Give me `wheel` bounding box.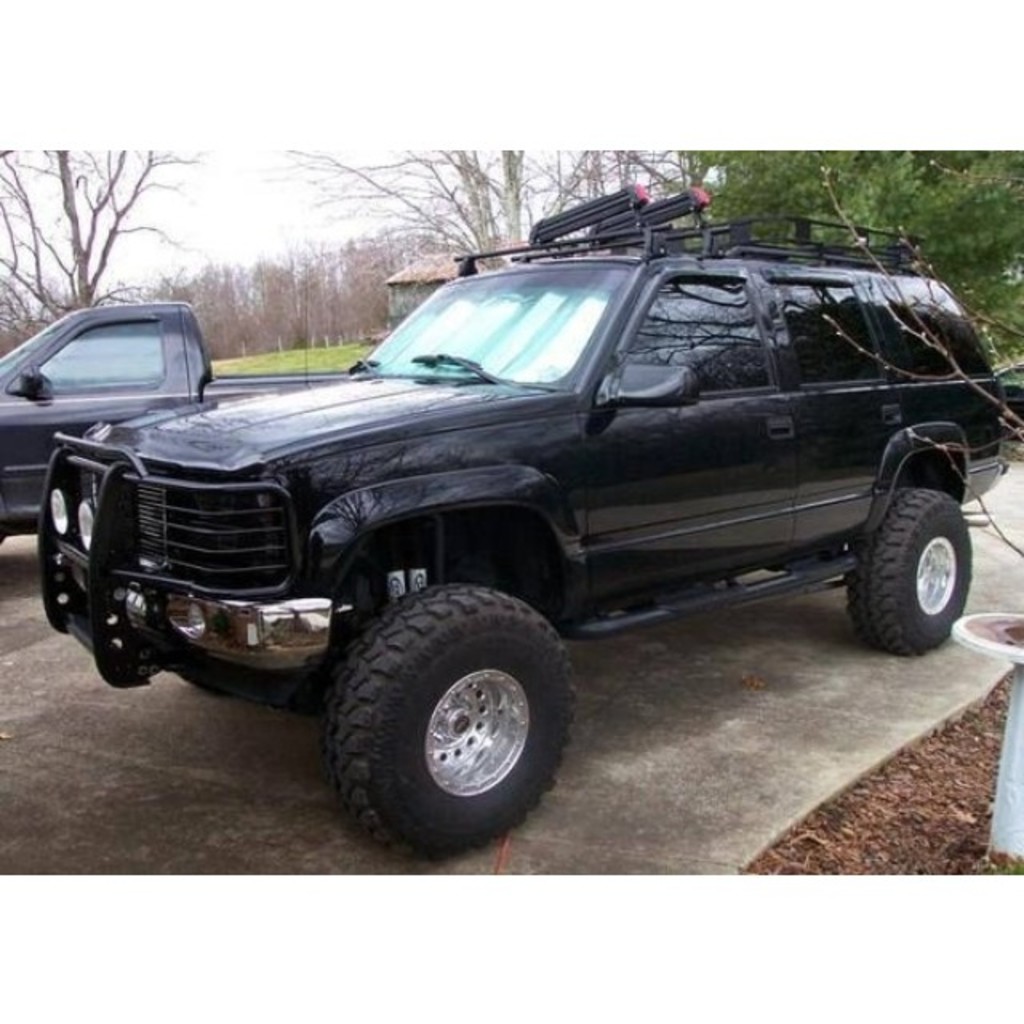
detection(838, 482, 979, 656).
